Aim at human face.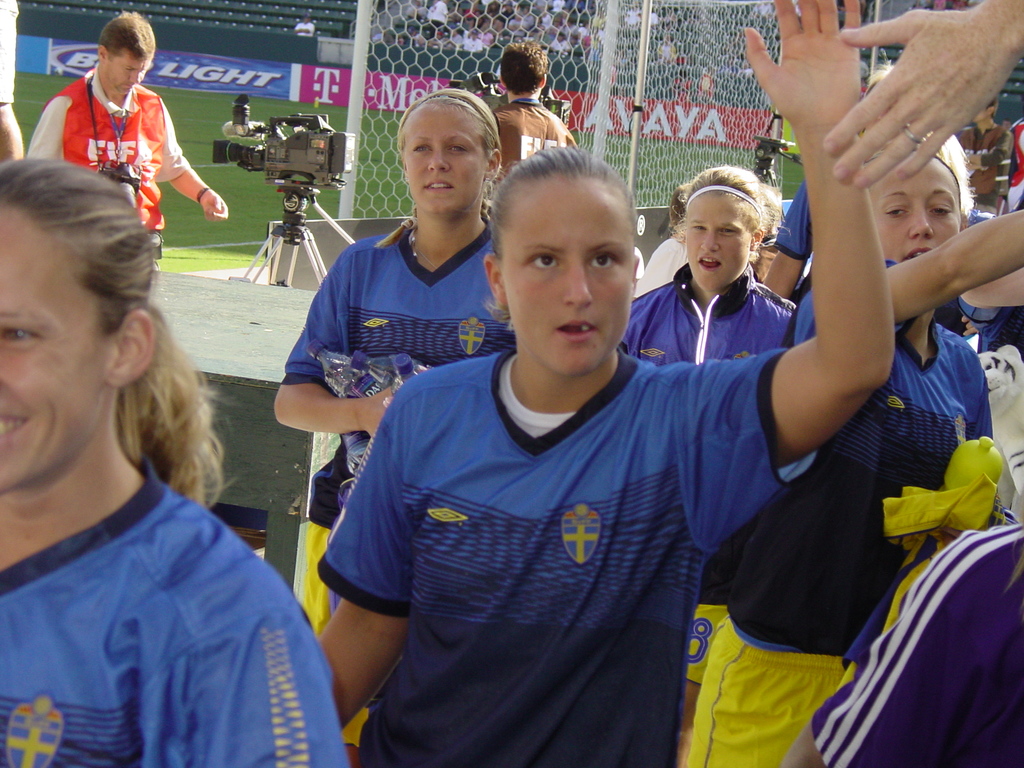
Aimed at region(687, 190, 750, 292).
